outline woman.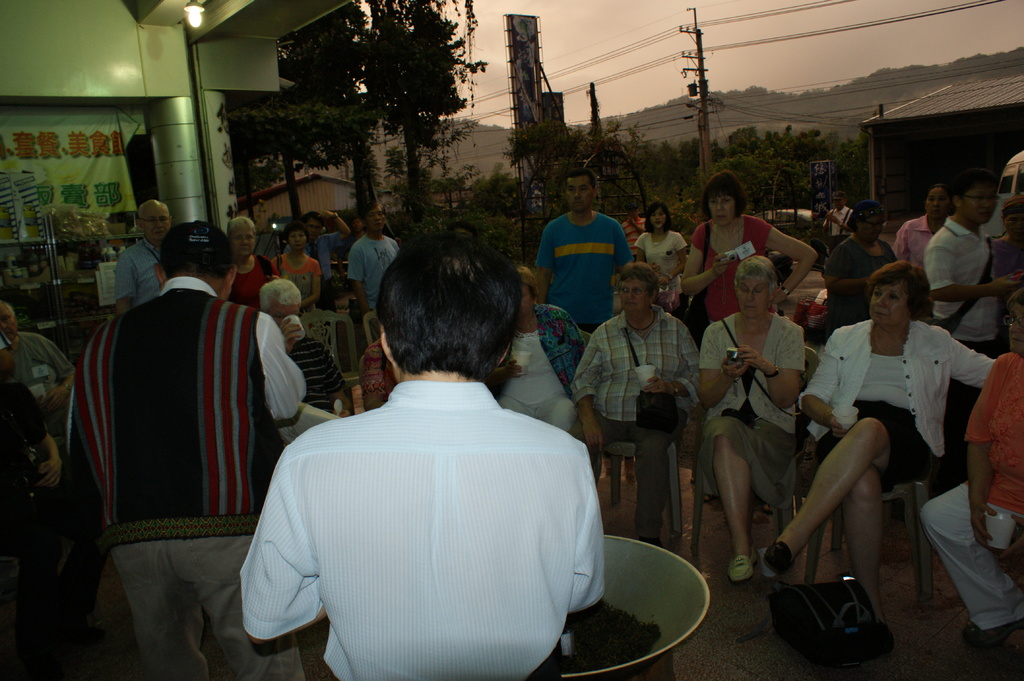
Outline: 632 198 690 320.
